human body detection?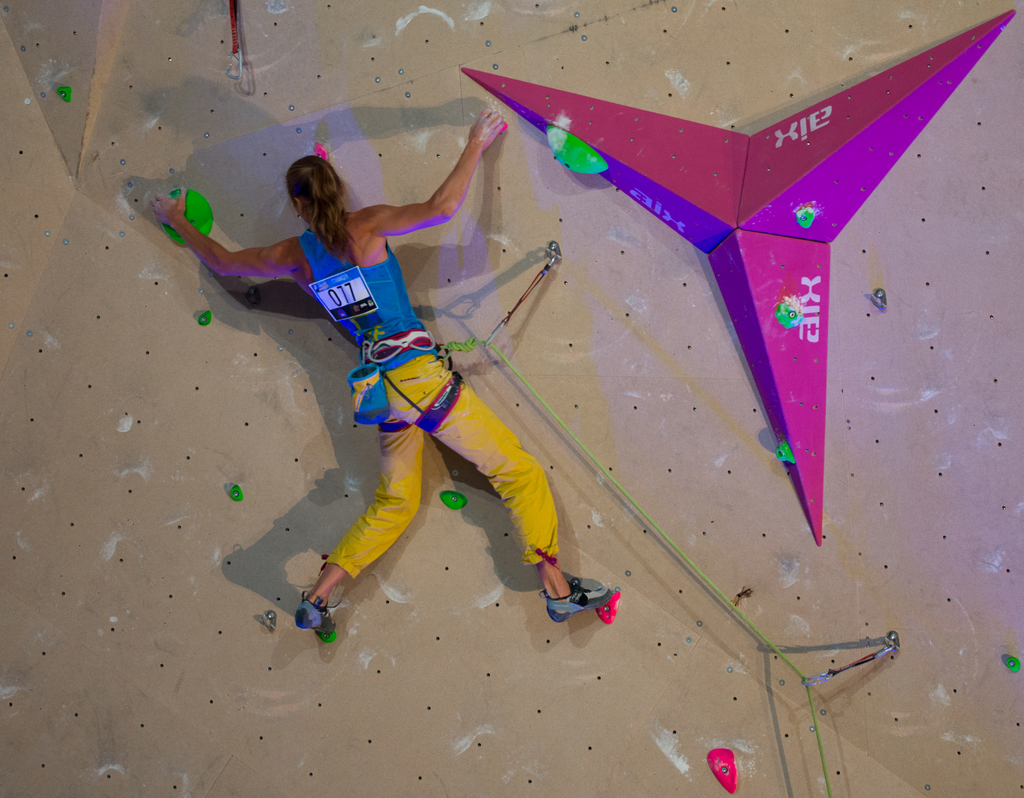
<box>188,91,603,639</box>
